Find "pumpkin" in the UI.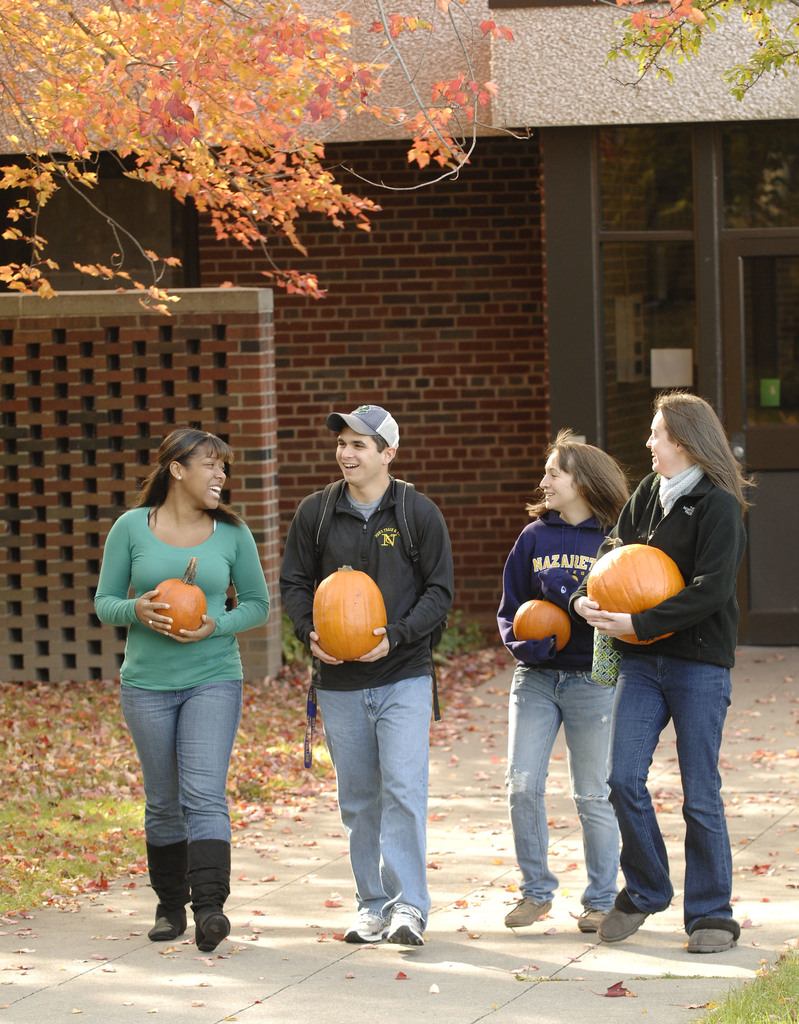
UI element at {"left": 586, "top": 541, "right": 693, "bottom": 652}.
